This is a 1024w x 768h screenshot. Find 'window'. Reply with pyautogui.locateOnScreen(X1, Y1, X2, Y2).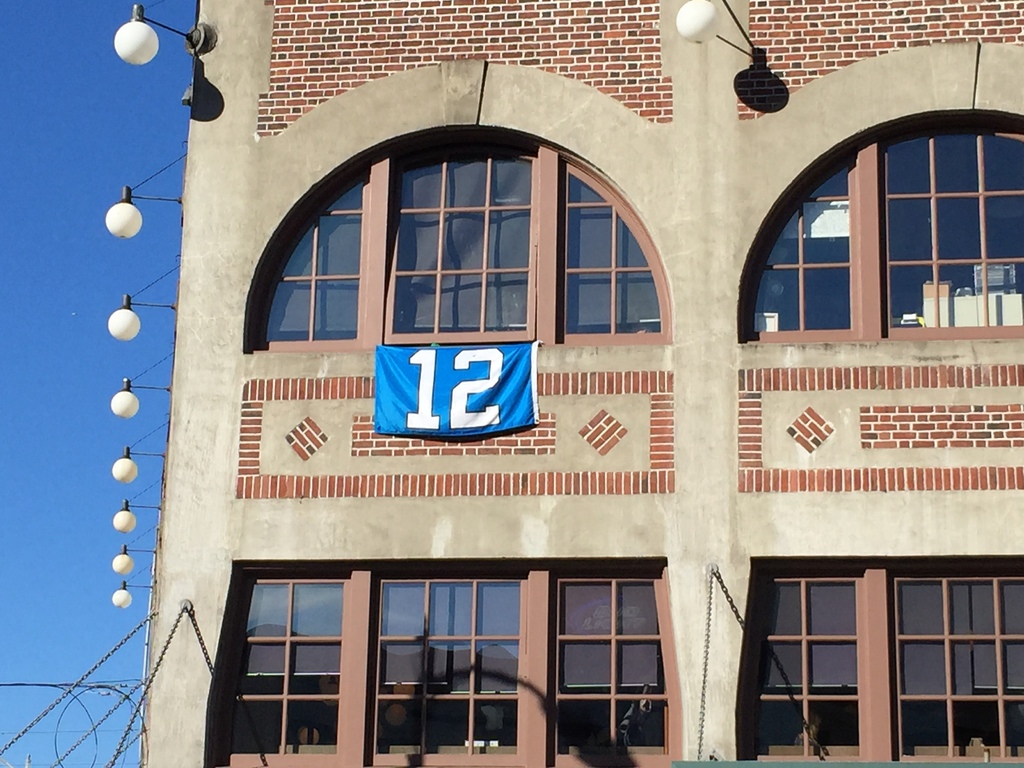
pyautogui.locateOnScreen(205, 556, 684, 767).
